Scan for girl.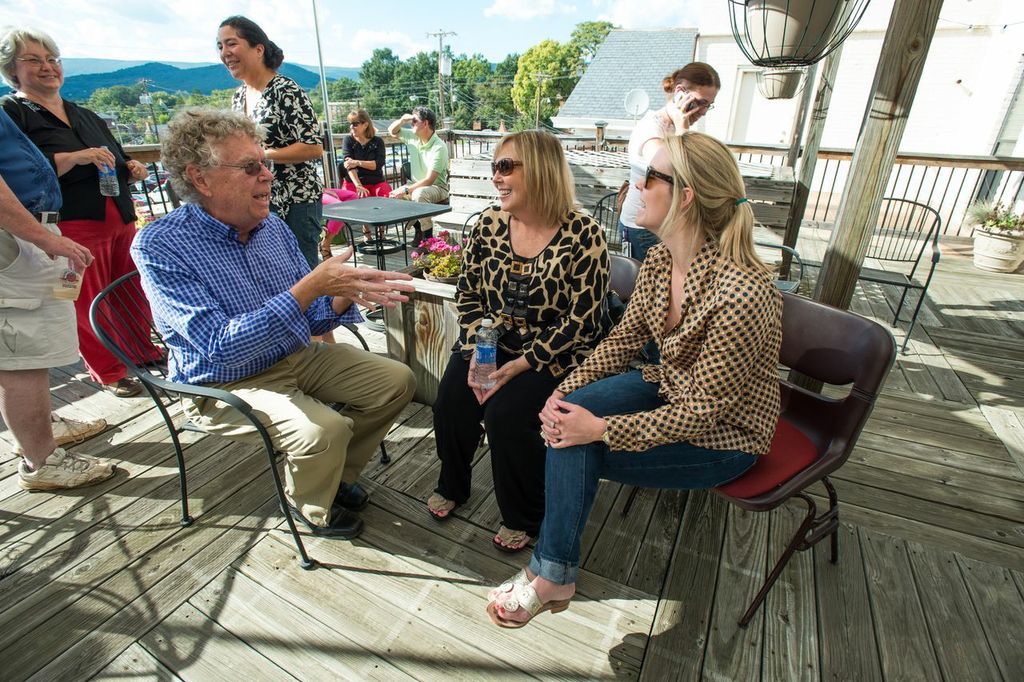
Scan result: bbox(341, 134, 386, 199).
